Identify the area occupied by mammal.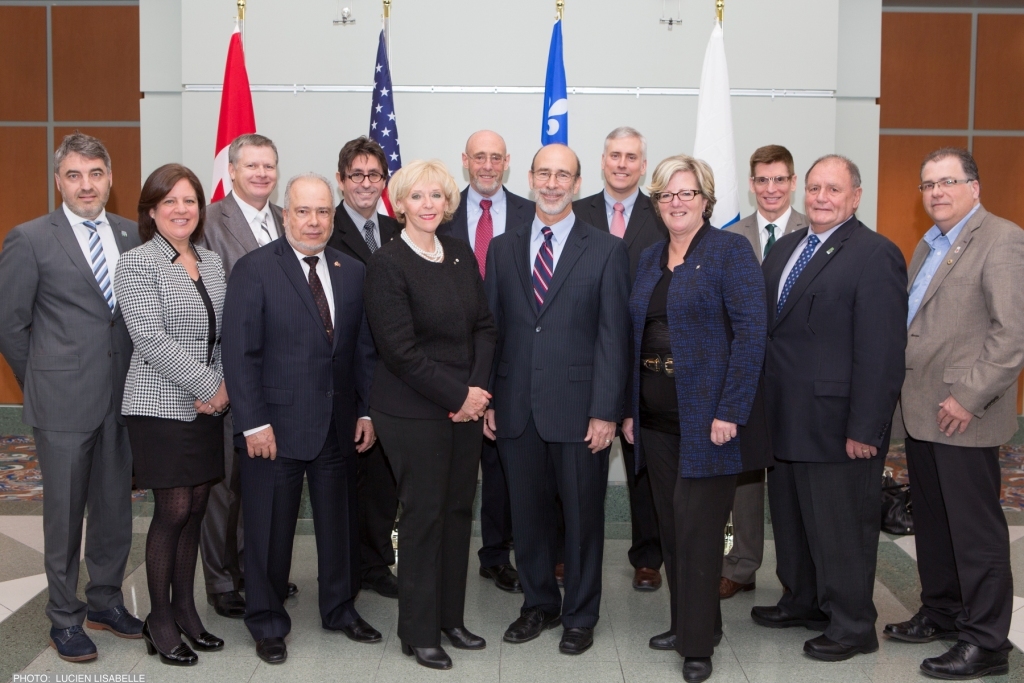
Area: bbox=(577, 120, 663, 255).
